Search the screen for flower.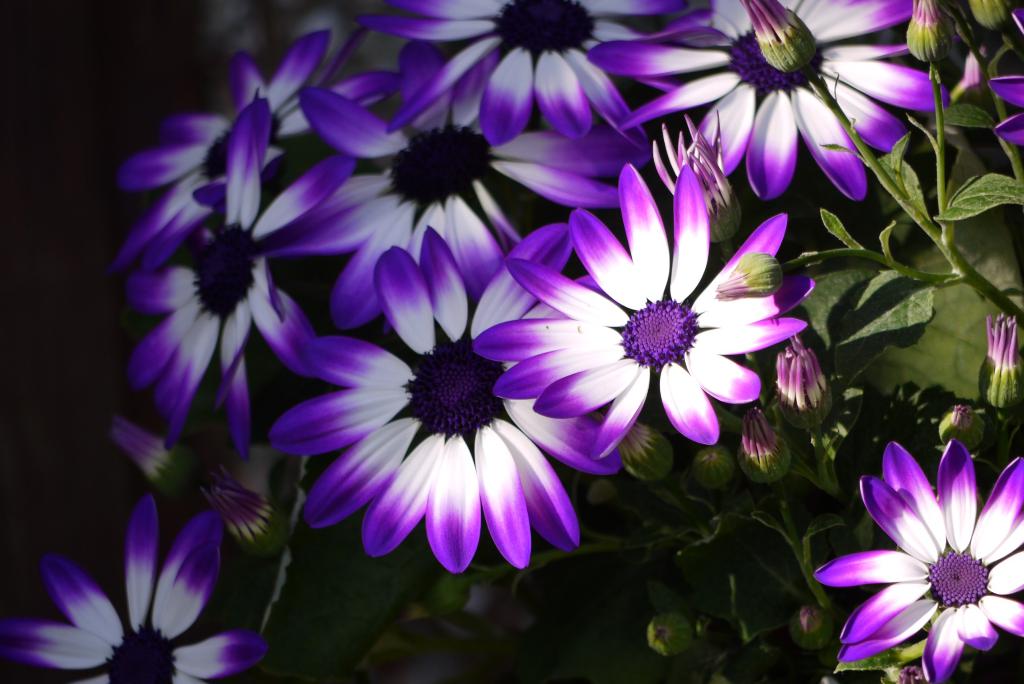
Found at {"left": 350, "top": 0, "right": 696, "bottom": 152}.
